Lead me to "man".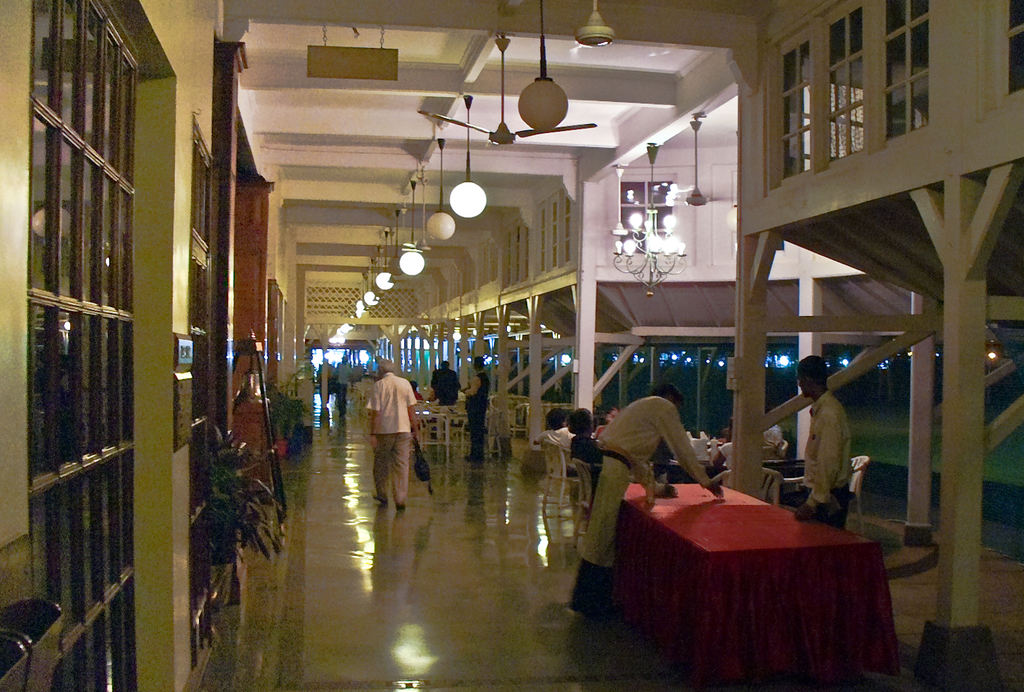
Lead to bbox=(790, 363, 886, 536).
